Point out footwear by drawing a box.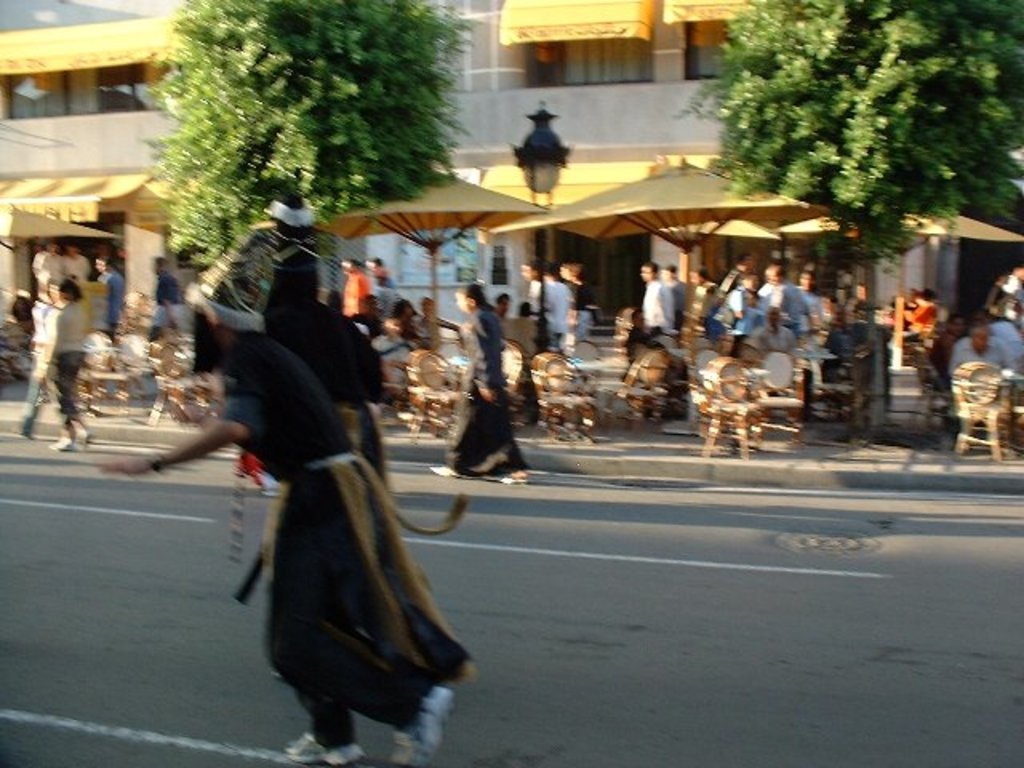
detection(272, 734, 358, 763).
